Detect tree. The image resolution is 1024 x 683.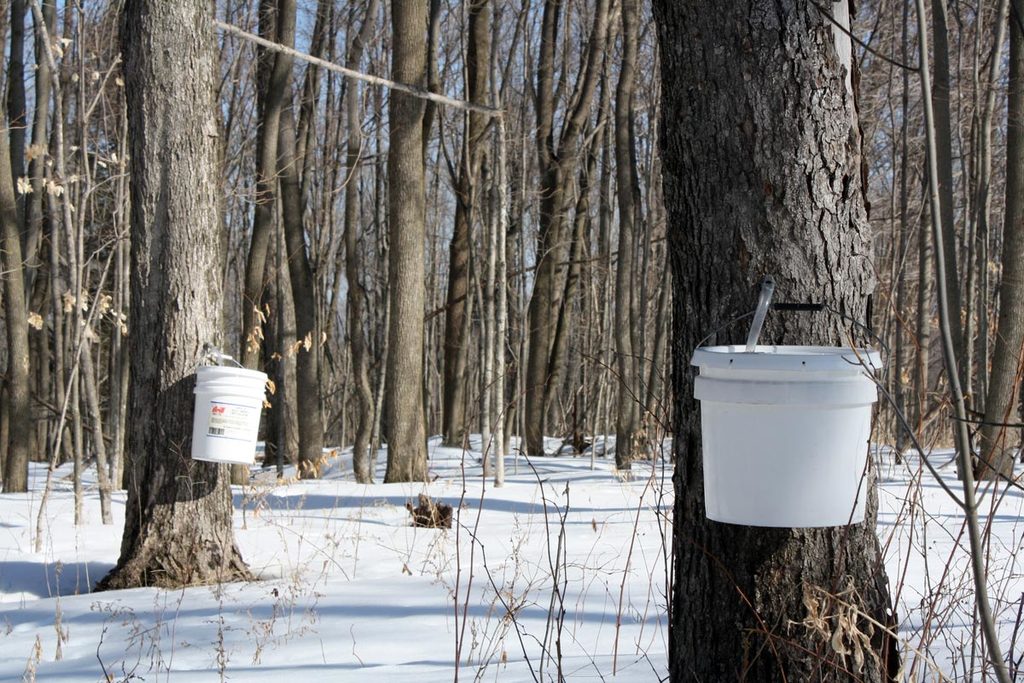
region(425, 0, 538, 470).
